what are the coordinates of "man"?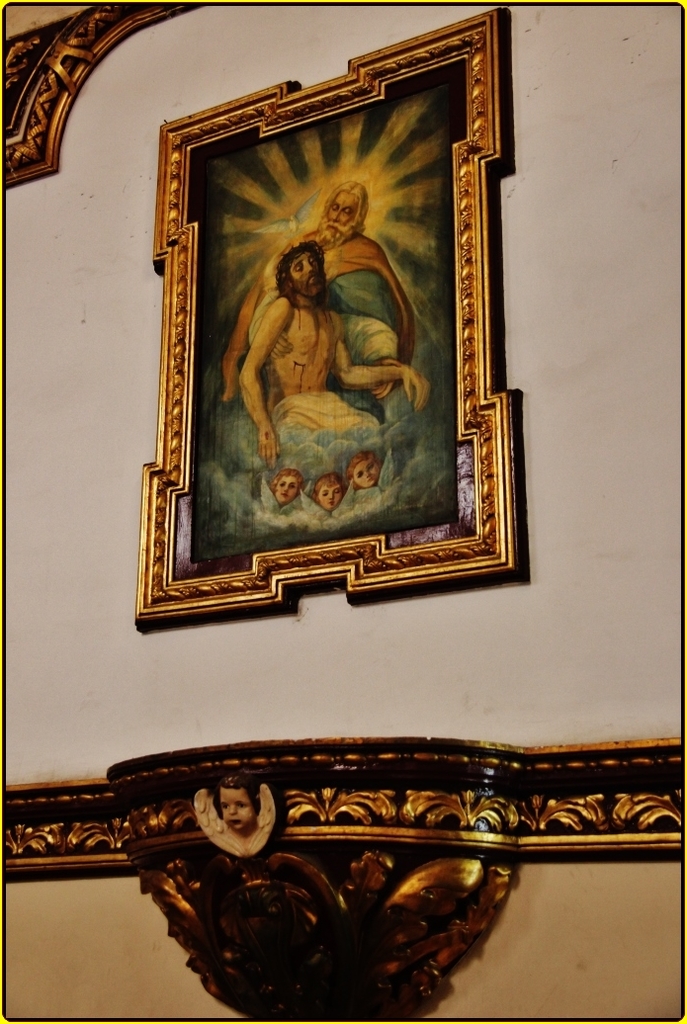
bbox=[269, 468, 304, 506].
